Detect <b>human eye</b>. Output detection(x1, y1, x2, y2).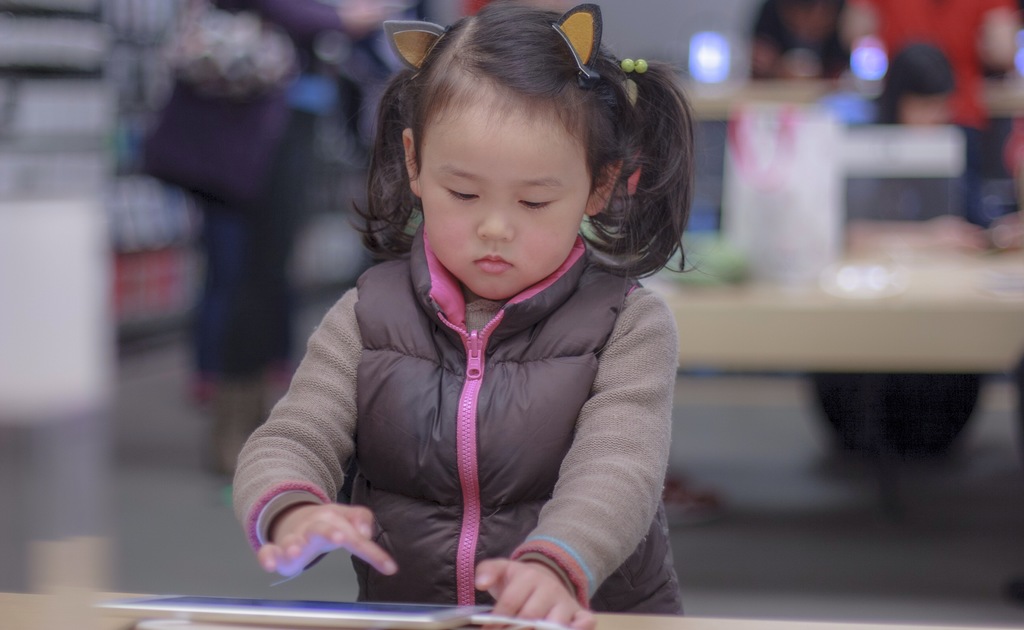
detection(438, 175, 480, 203).
